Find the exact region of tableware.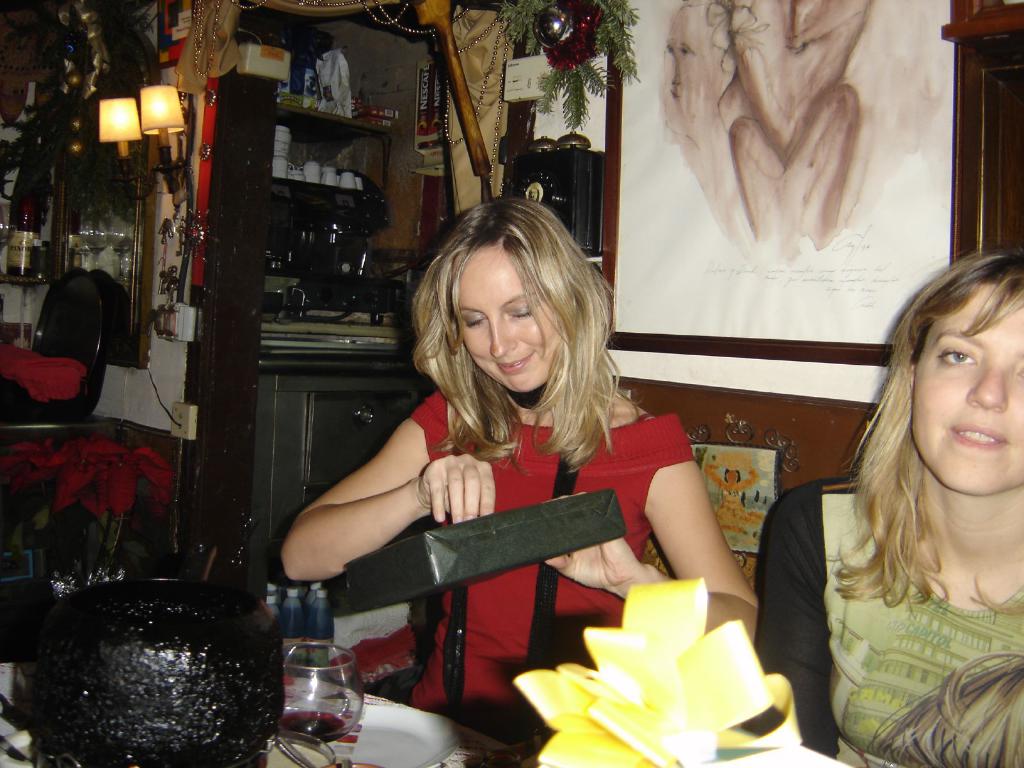
Exact region: {"left": 112, "top": 206, "right": 138, "bottom": 283}.
